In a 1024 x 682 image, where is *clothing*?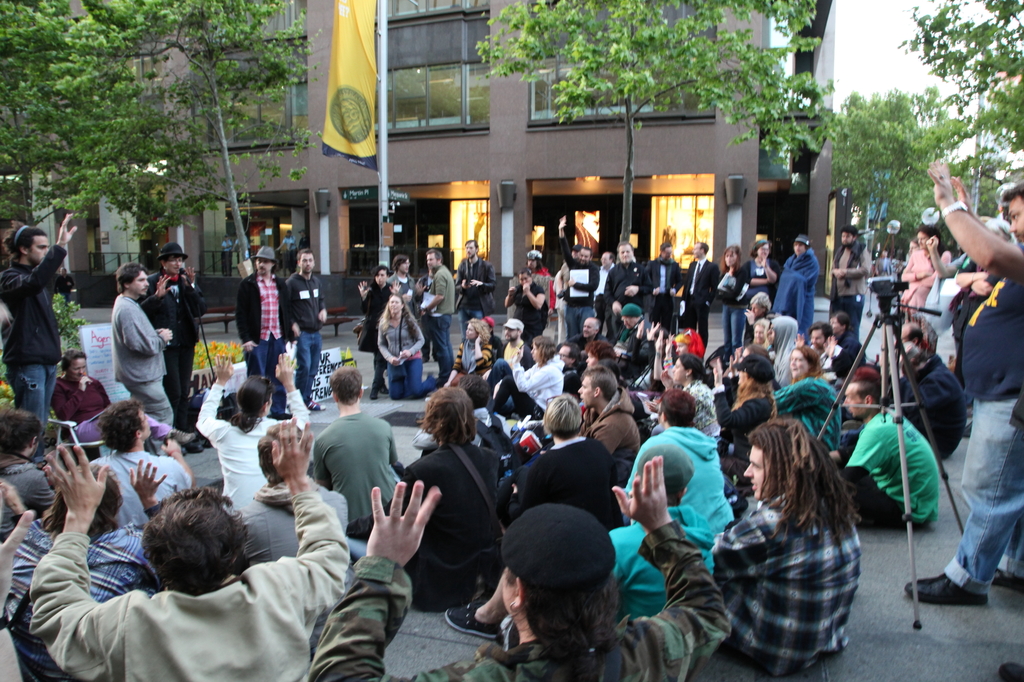
612, 504, 714, 623.
